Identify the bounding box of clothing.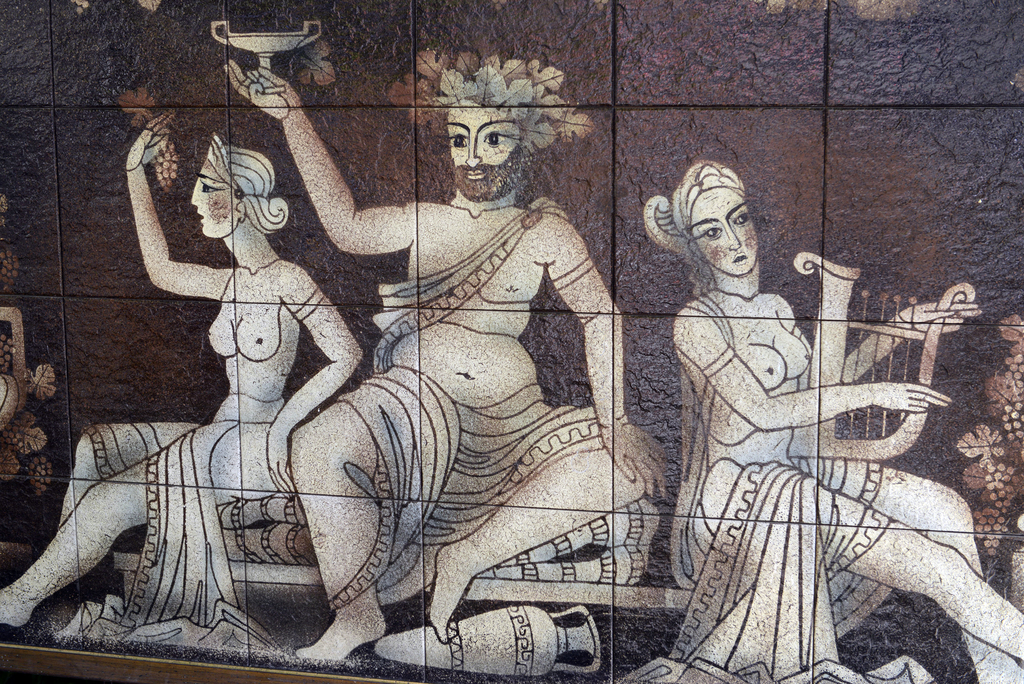
662 289 951 683.
